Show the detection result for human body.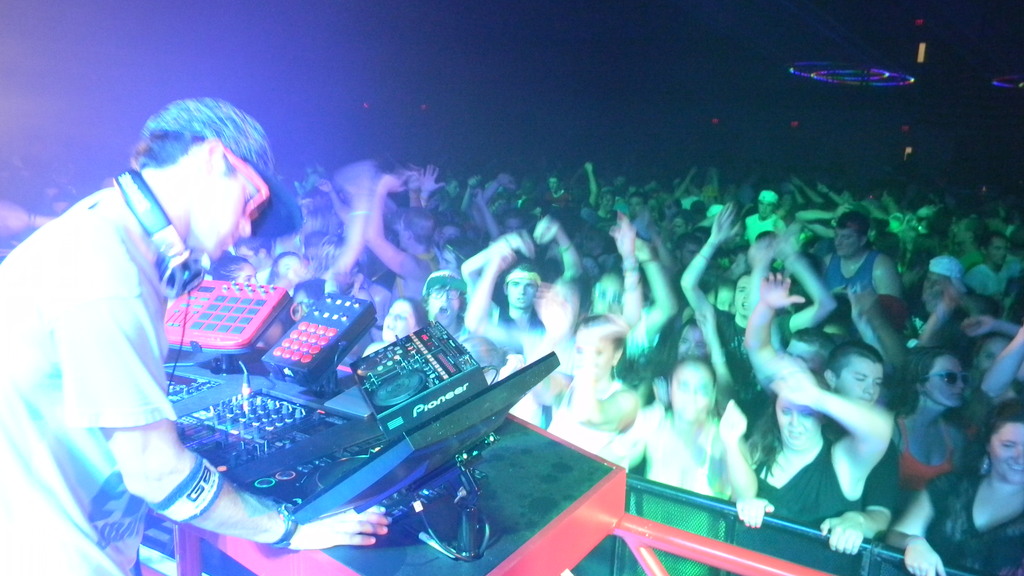
Rect(0, 97, 392, 575).
